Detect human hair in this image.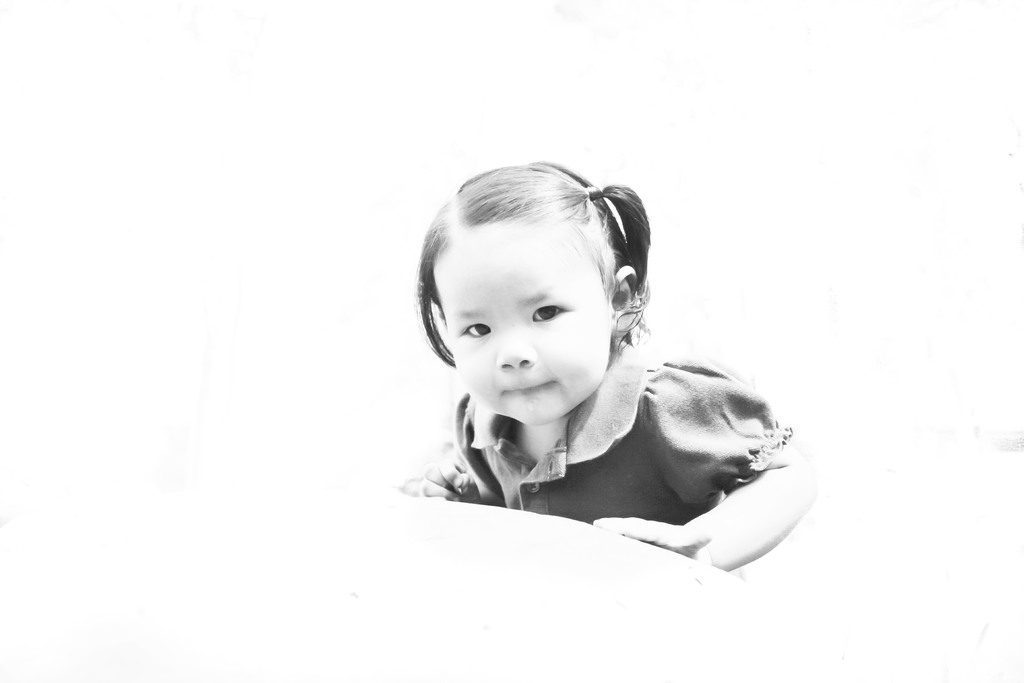
Detection: [412,165,634,363].
